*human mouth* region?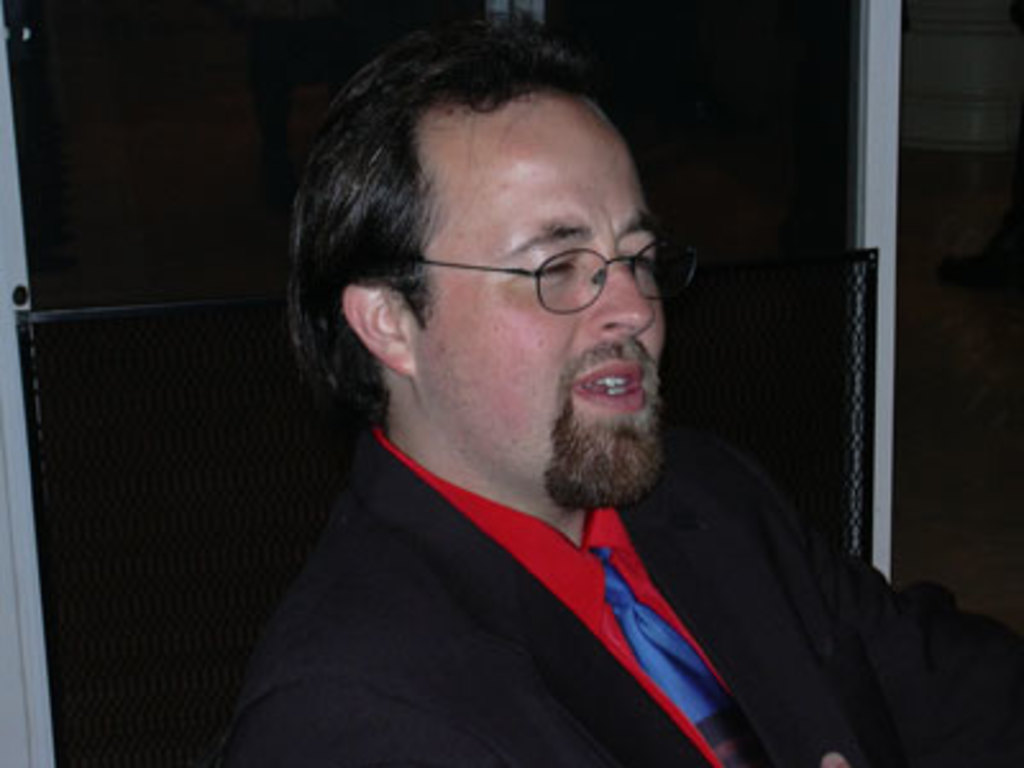
{"x1": 571, "y1": 361, "x2": 645, "y2": 410}
